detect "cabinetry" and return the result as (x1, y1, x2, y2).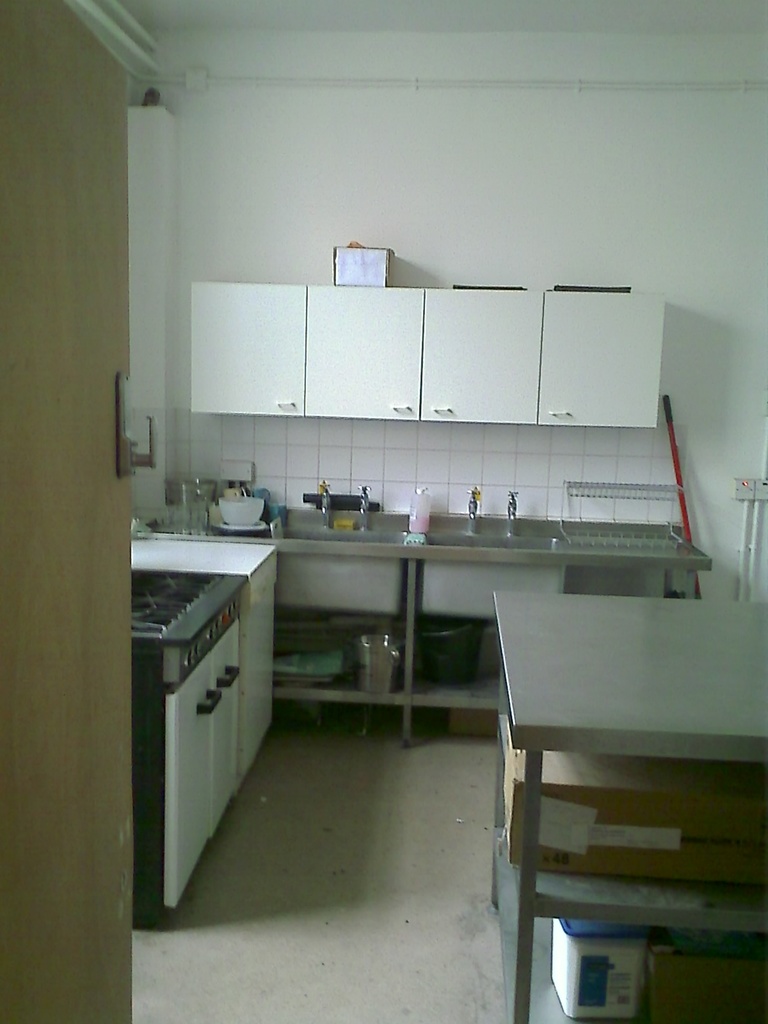
(168, 271, 308, 417).
